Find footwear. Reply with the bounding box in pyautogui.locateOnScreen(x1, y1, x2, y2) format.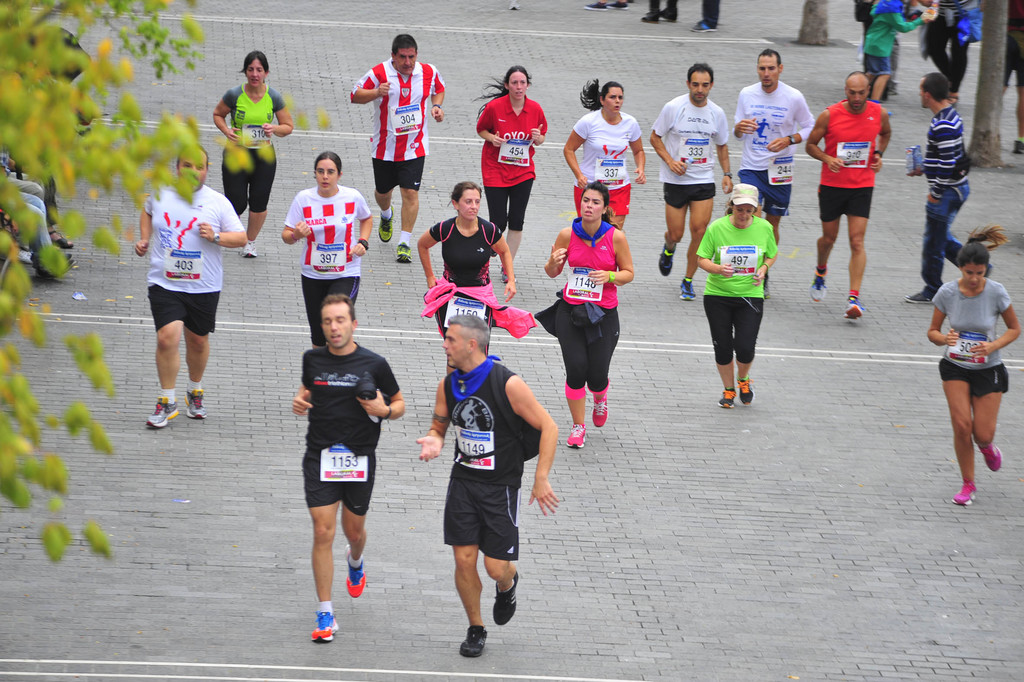
pyautogui.locateOnScreen(906, 290, 936, 302).
